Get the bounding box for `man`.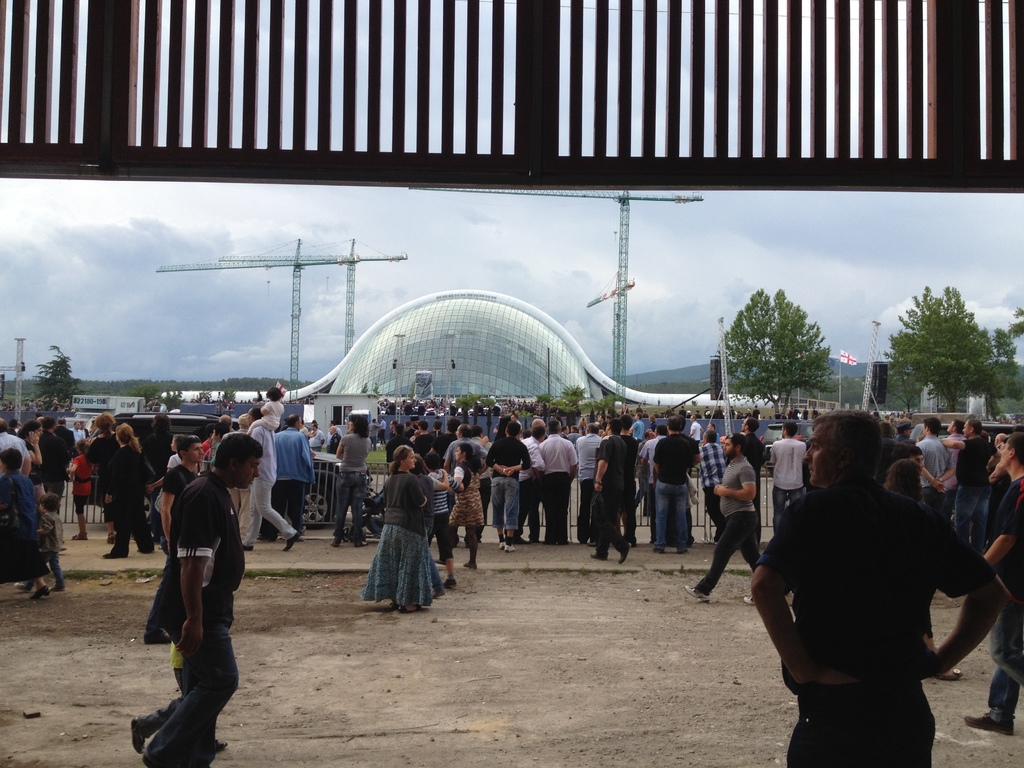
[left=529, top=413, right=547, bottom=440].
